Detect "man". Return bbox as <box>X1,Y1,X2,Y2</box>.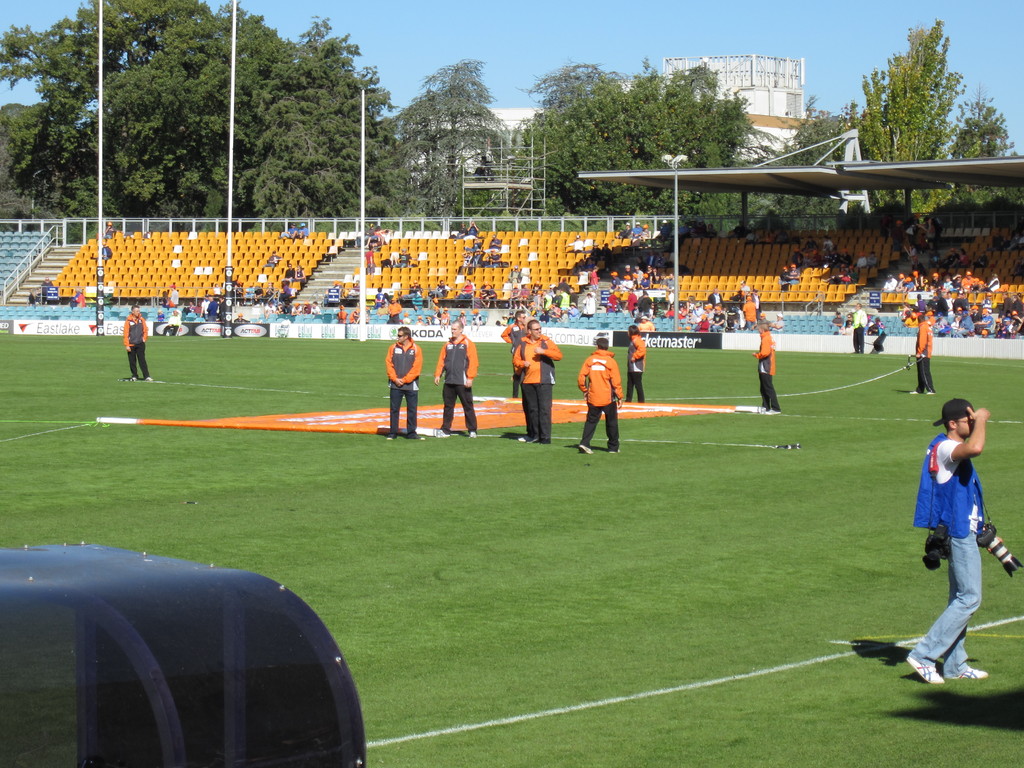
<box>904,400,1010,700</box>.
